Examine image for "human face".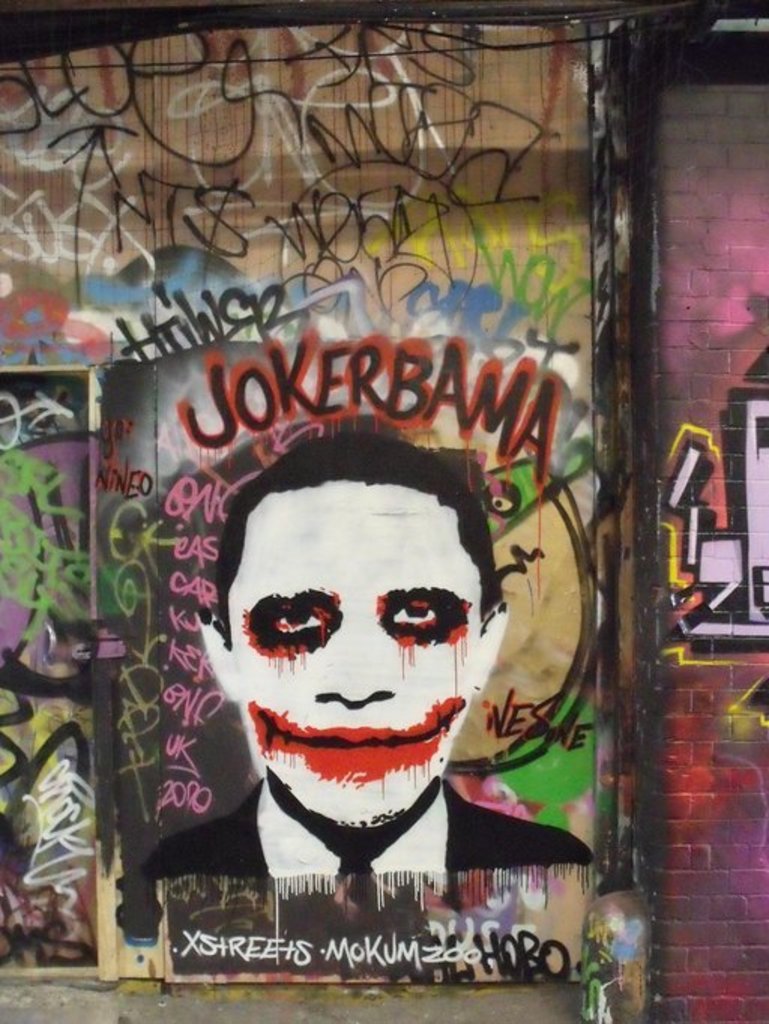
Examination result: 230,477,479,821.
